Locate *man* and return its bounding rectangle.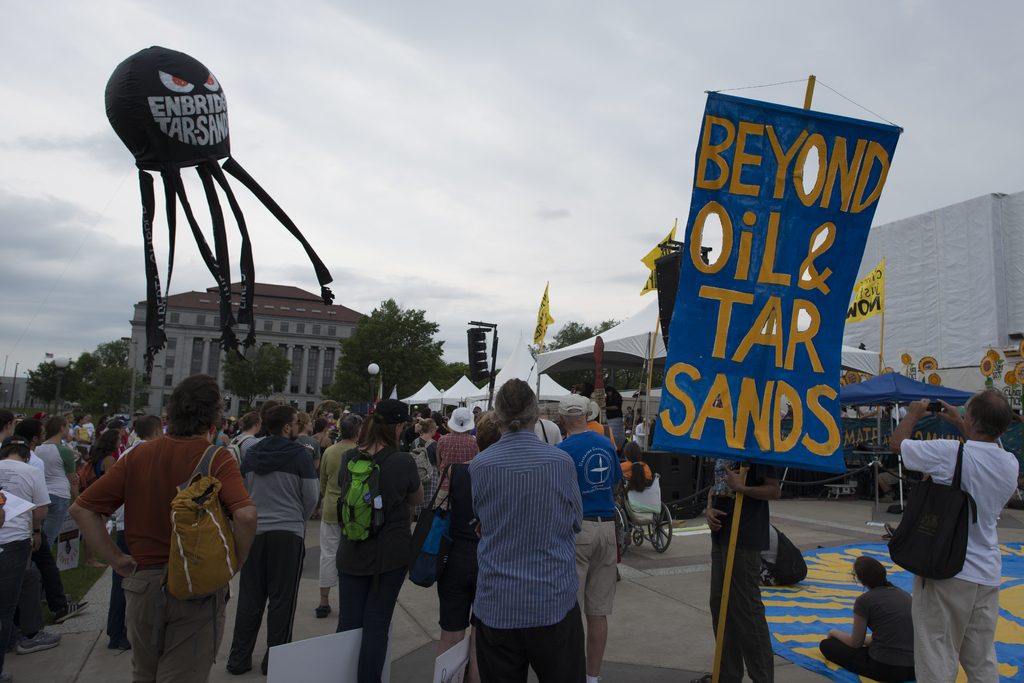
225 404 317 677.
